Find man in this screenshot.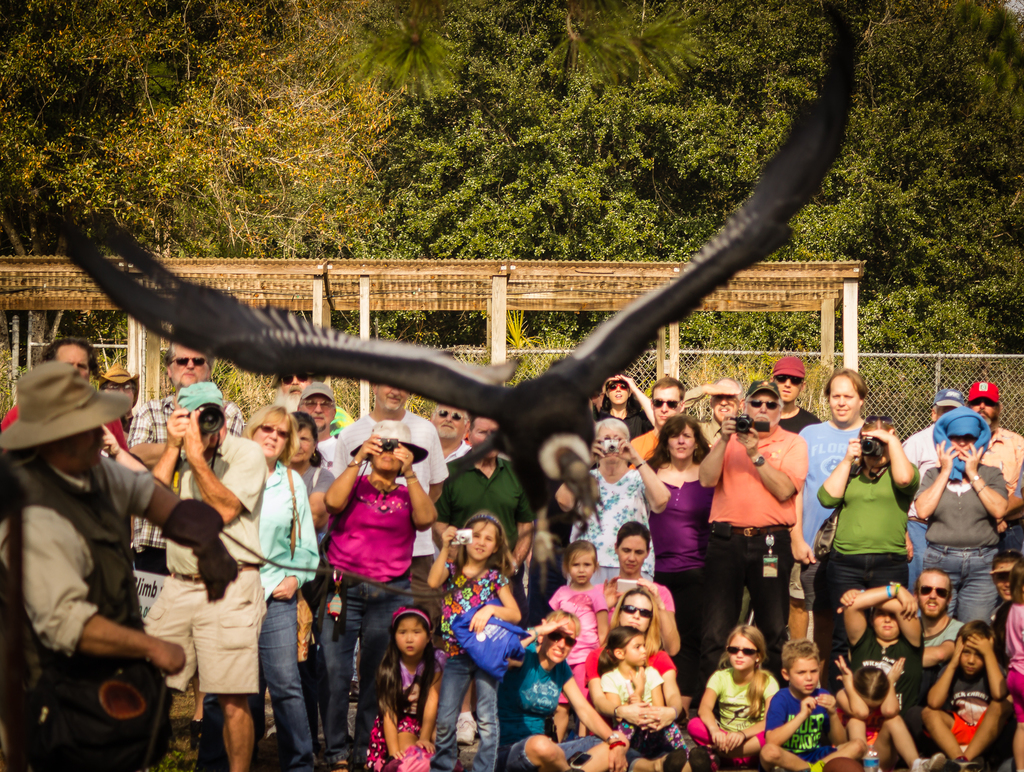
The bounding box for man is box=[424, 401, 474, 622].
